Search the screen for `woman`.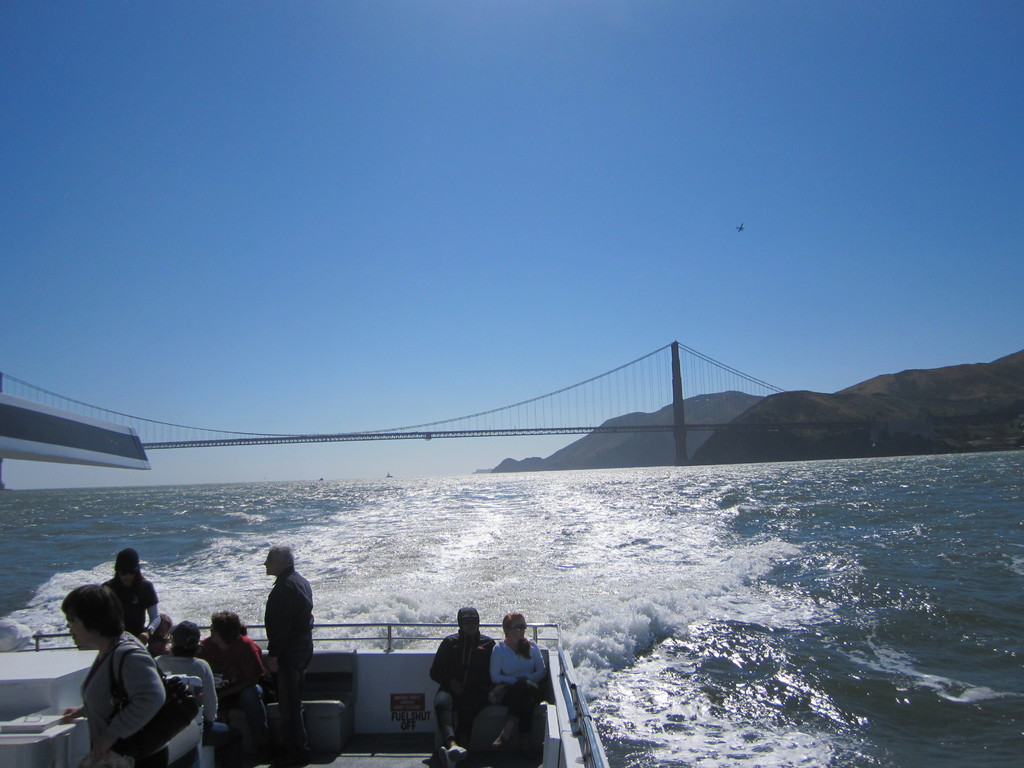
Found at [left=489, top=607, right=548, bottom=767].
